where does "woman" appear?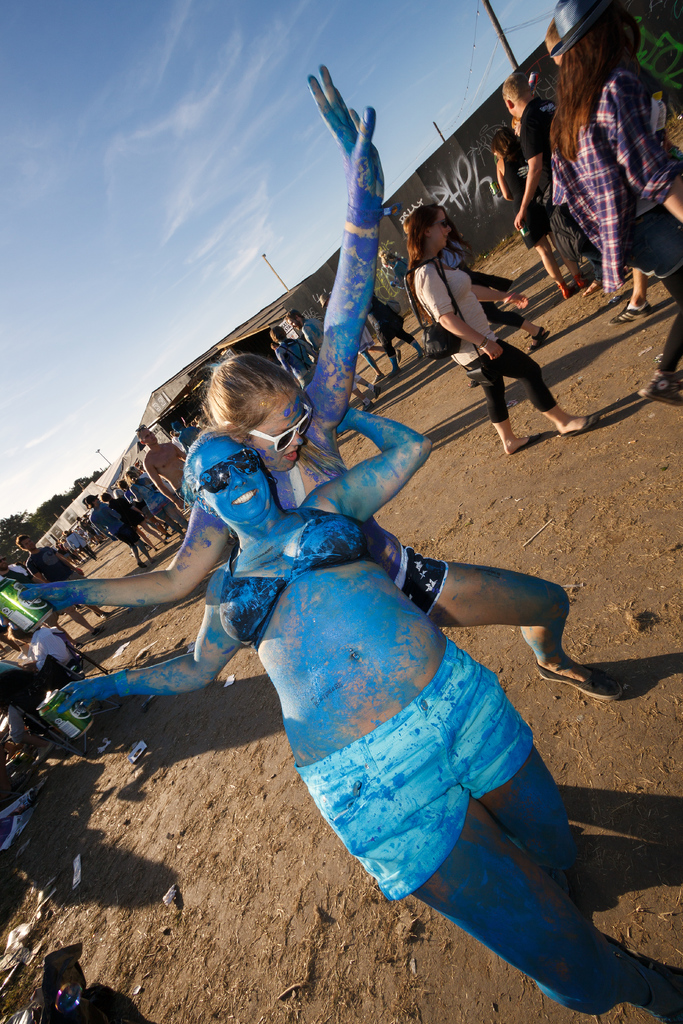
Appears at {"left": 494, "top": 127, "right": 587, "bottom": 302}.
